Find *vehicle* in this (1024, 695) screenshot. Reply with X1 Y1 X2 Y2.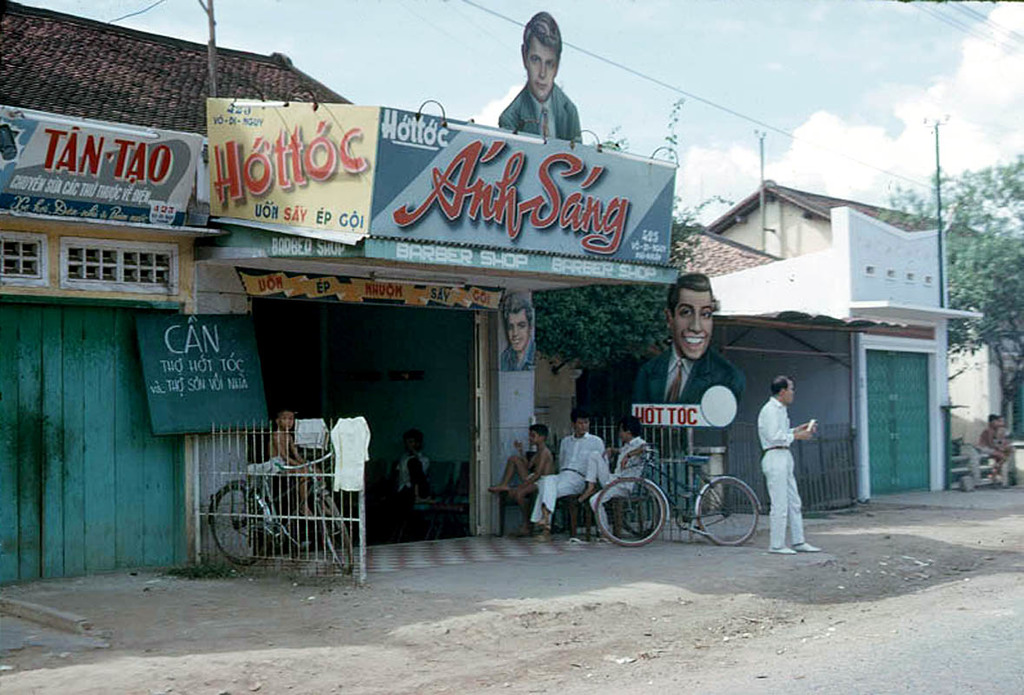
212 446 356 572.
